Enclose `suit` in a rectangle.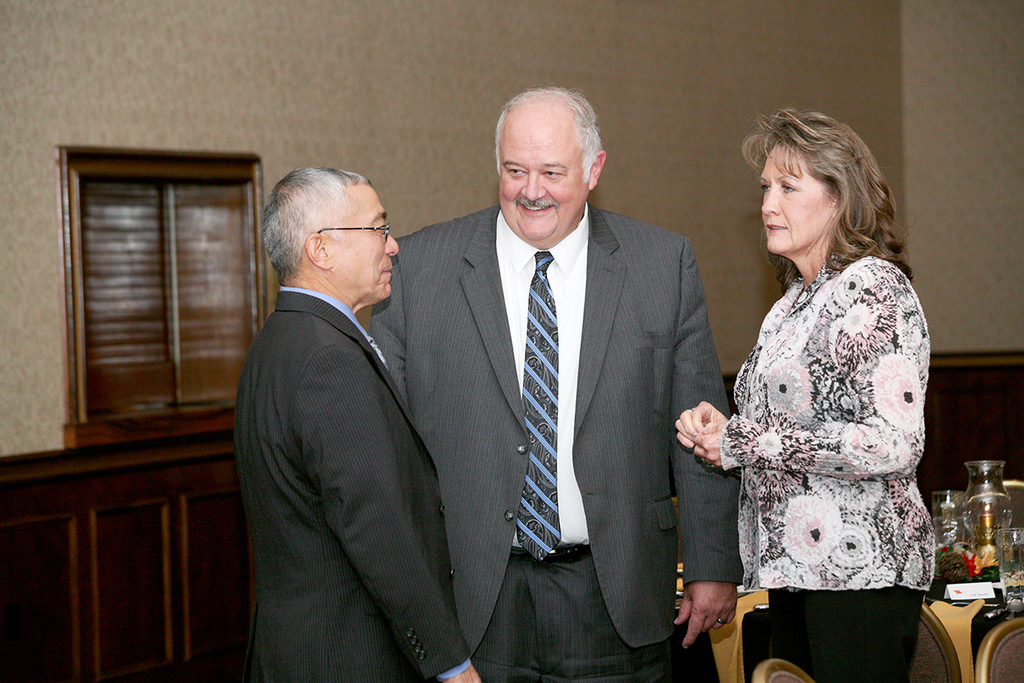
381/86/720/674.
